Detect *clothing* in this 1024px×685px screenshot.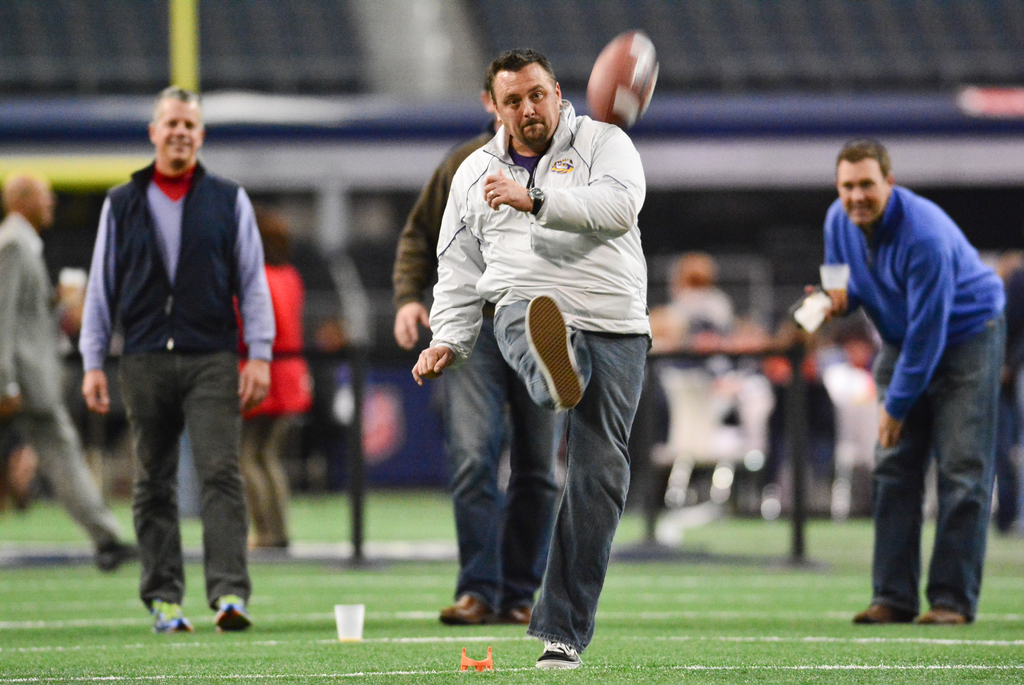
Detection: rect(441, 79, 668, 598).
